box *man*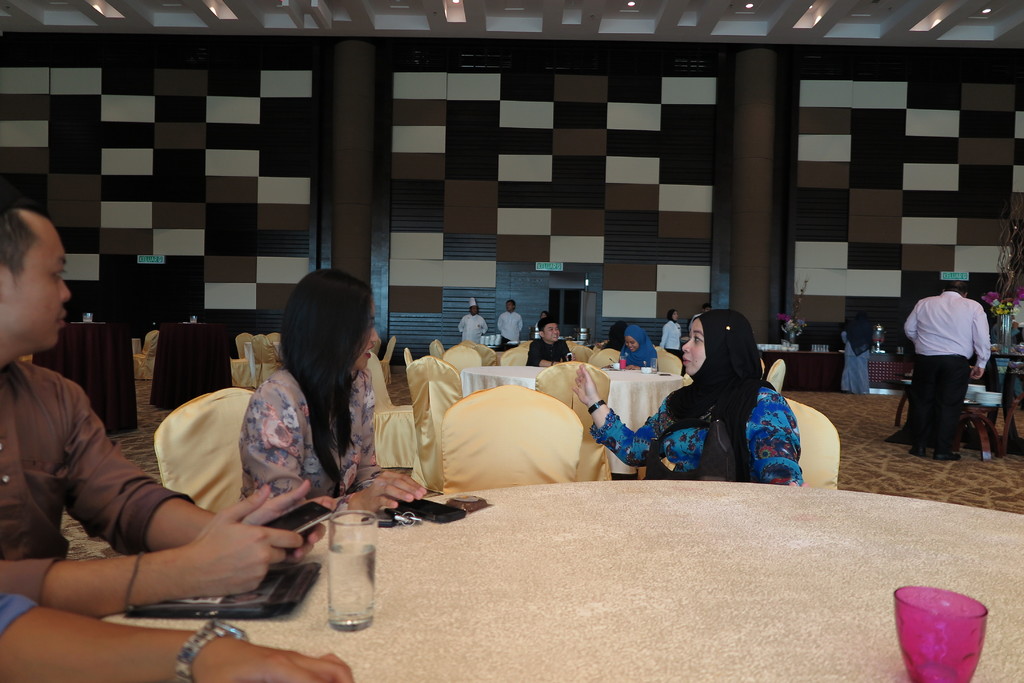
region(458, 300, 491, 348)
